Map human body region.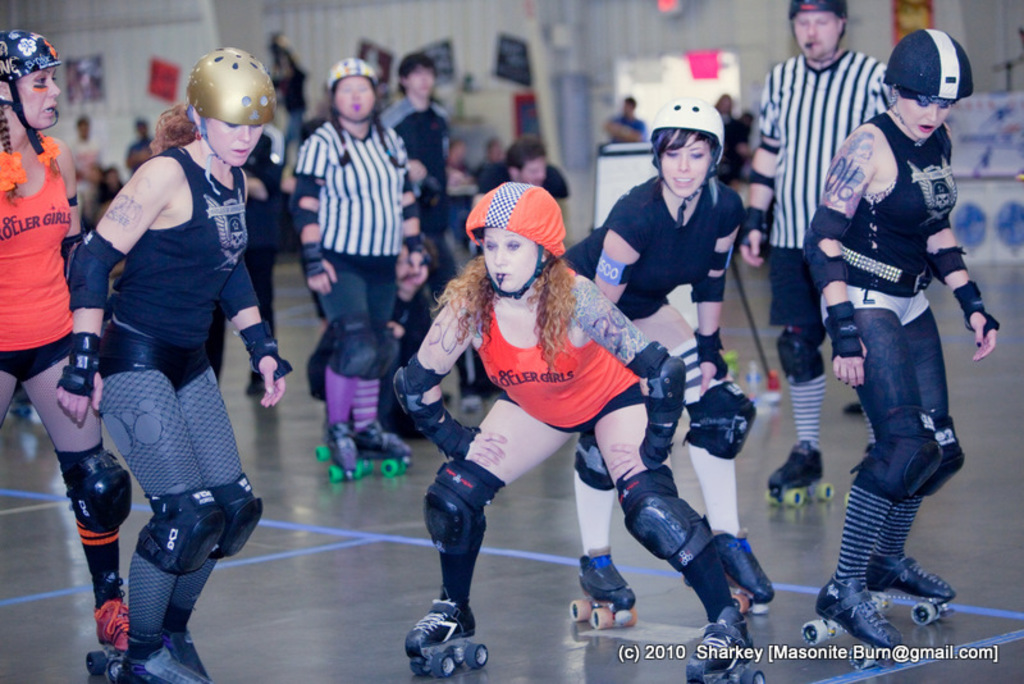
Mapped to 737/47/908/492.
